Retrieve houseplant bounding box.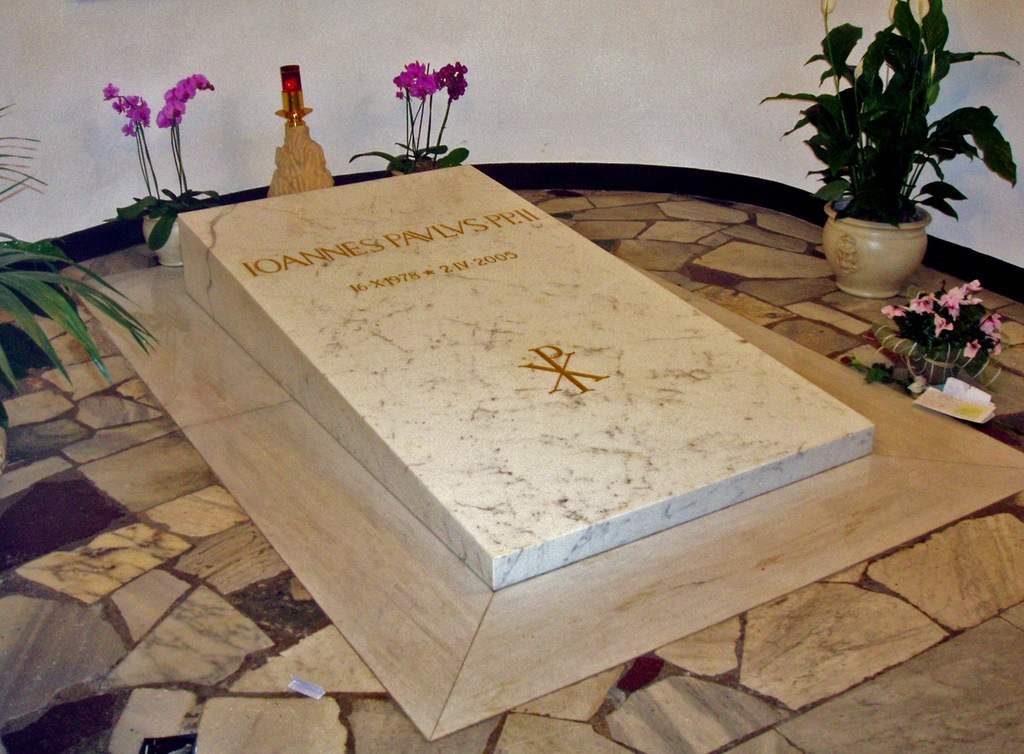
Bounding box: box=[351, 58, 471, 179].
